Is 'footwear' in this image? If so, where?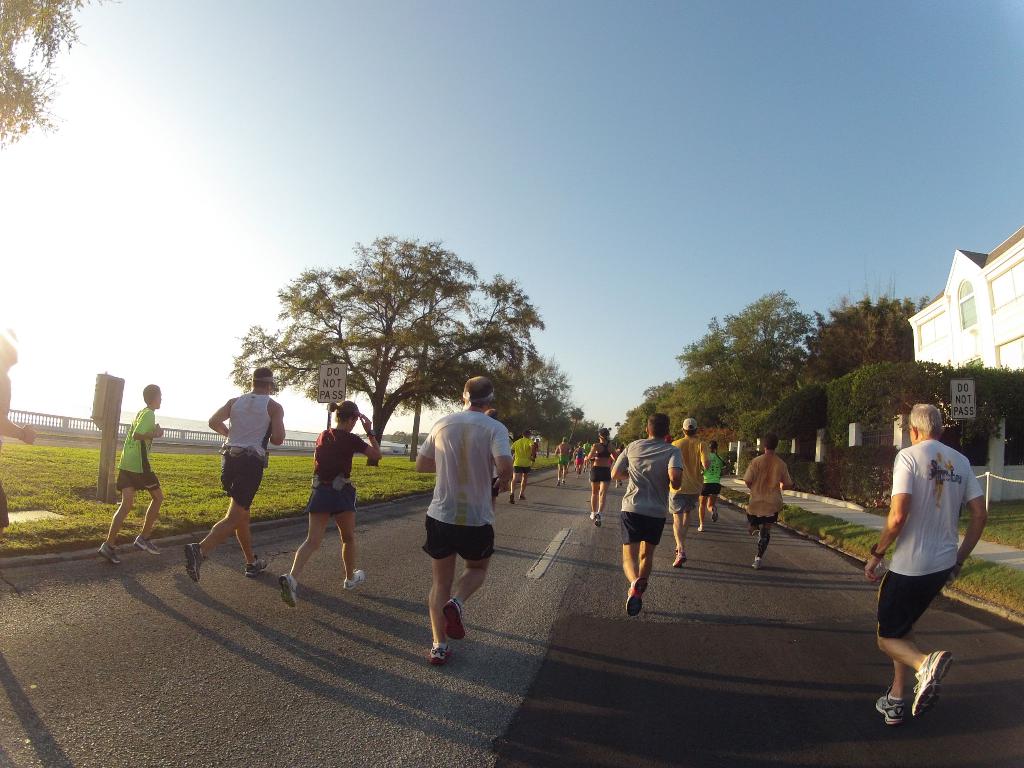
Yes, at [877,688,900,726].
